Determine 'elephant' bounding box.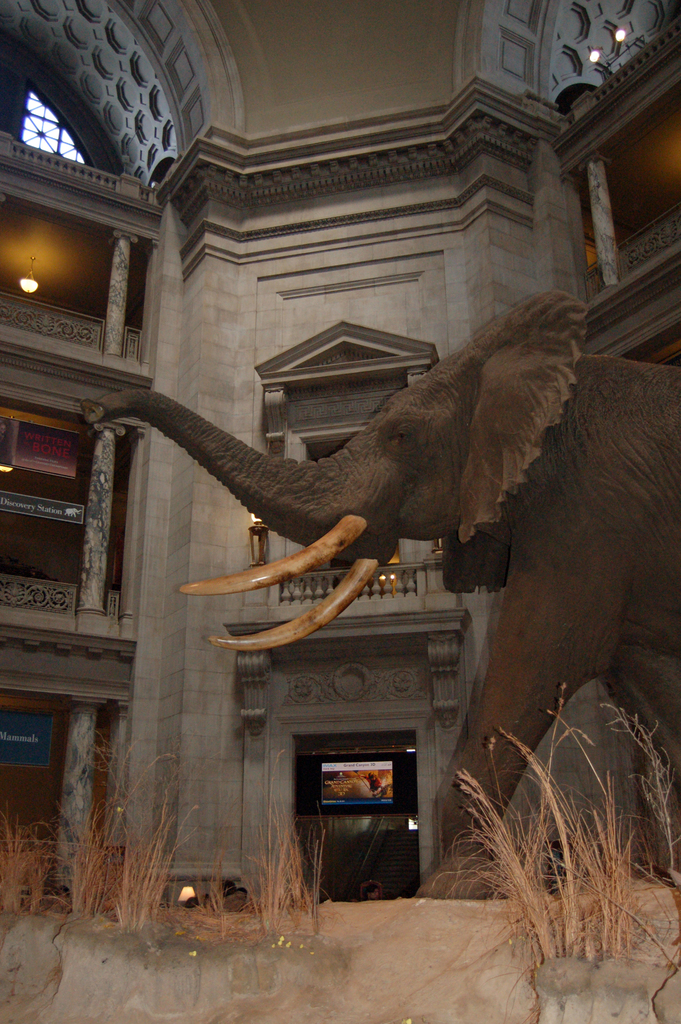
Determined: x1=77 y1=280 x2=650 y2=851.
